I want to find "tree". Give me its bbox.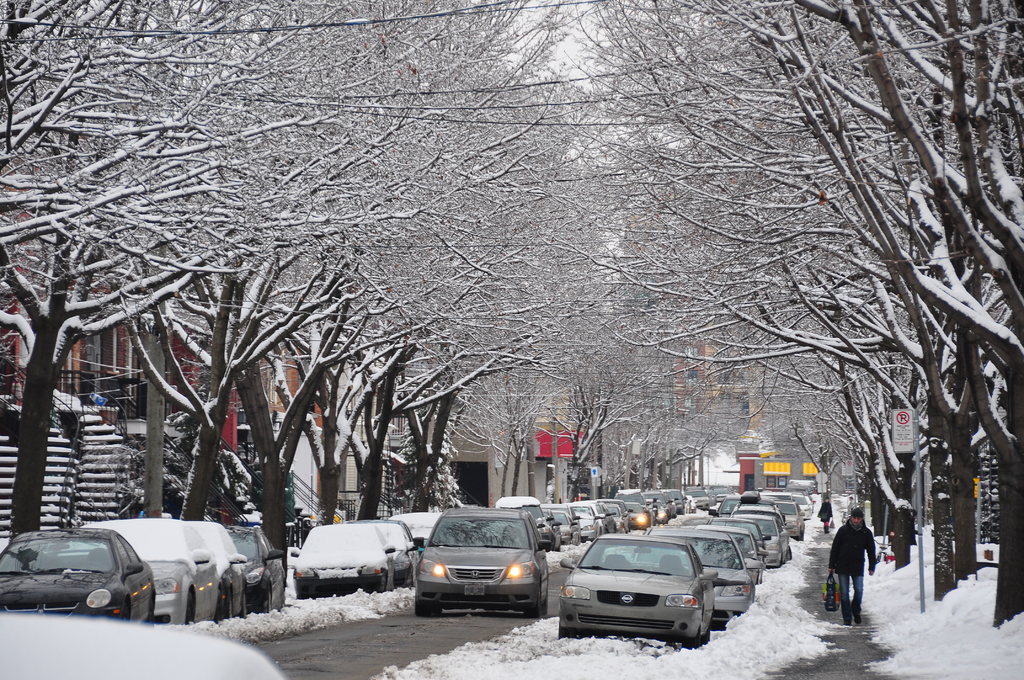
left=0, top=34, right=1022, bottom=585.
